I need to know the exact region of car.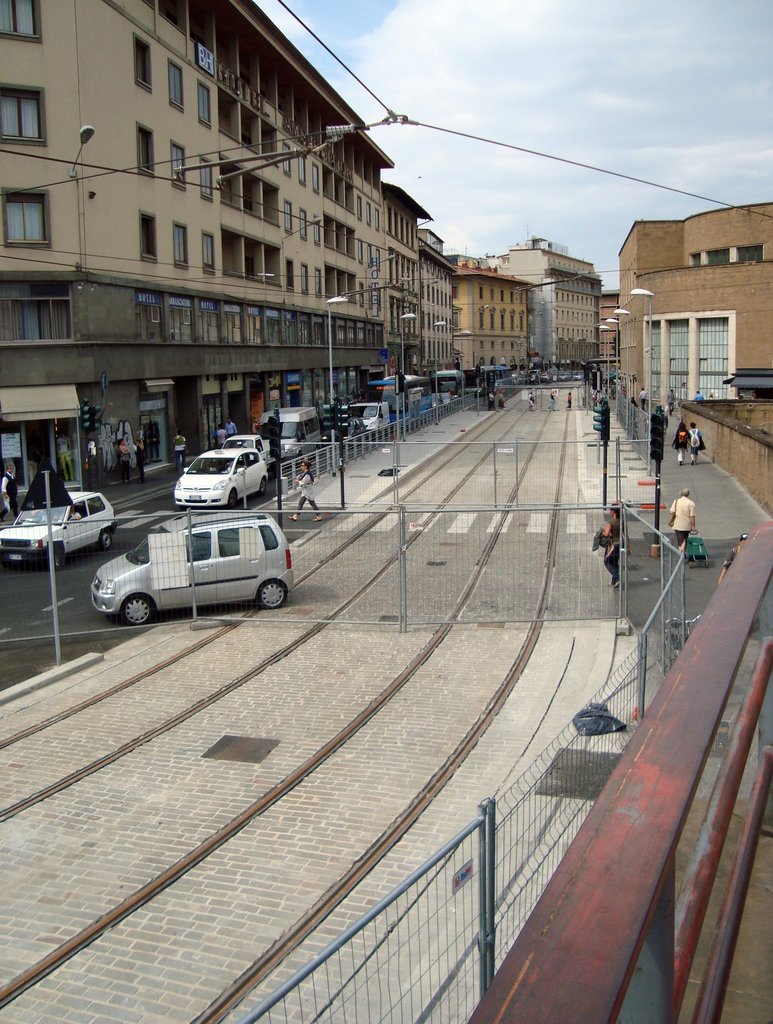
Region: [left=223, top=435, right=269, bottom=454].
